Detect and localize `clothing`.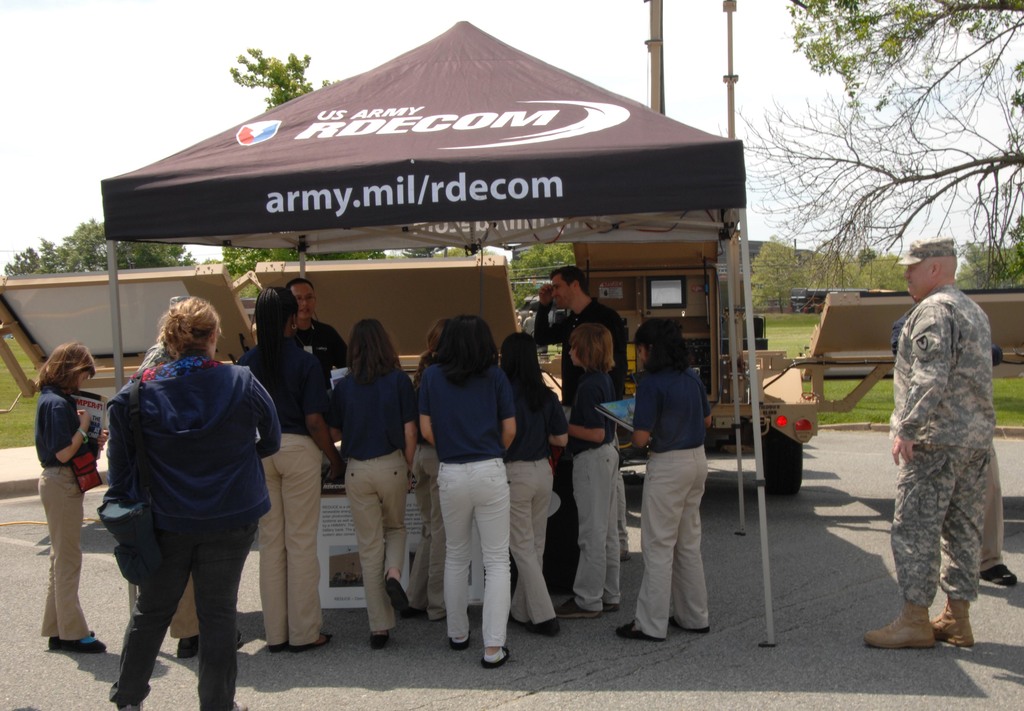
Localized at {"left": 492, "top": 368, "right": 572, "bottom": 632}.
